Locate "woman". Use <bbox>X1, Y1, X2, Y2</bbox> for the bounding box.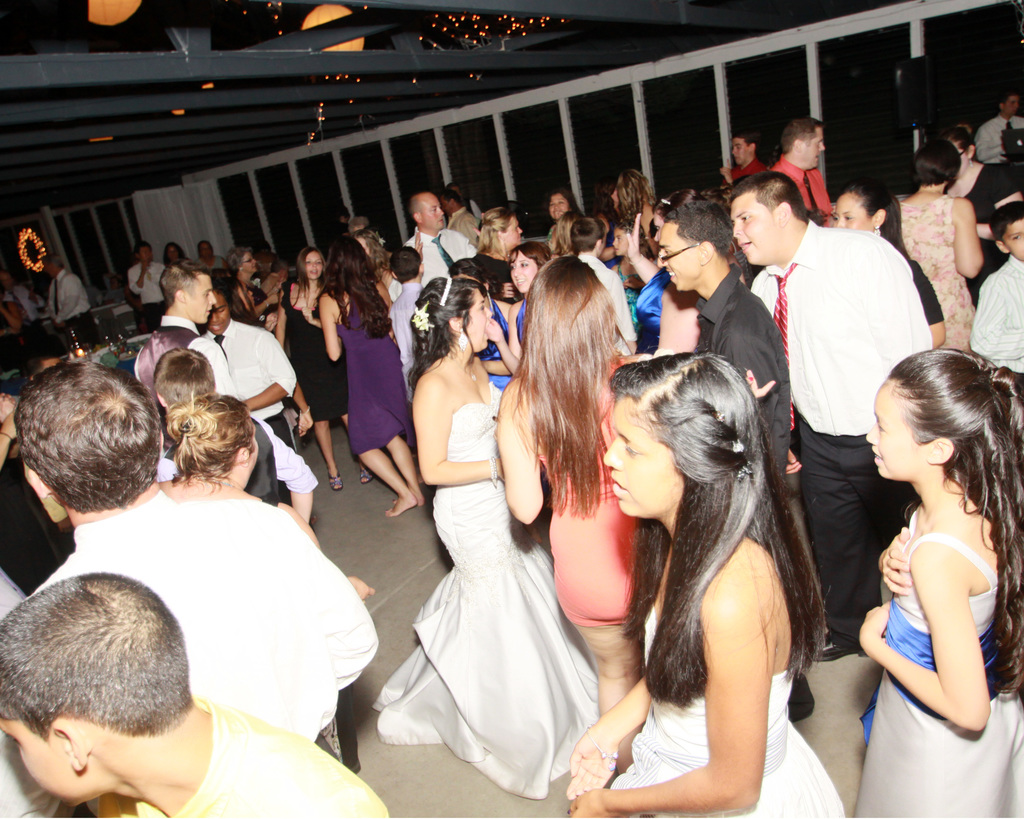
<bbox>314, 238, 429, 518</bbox>.
